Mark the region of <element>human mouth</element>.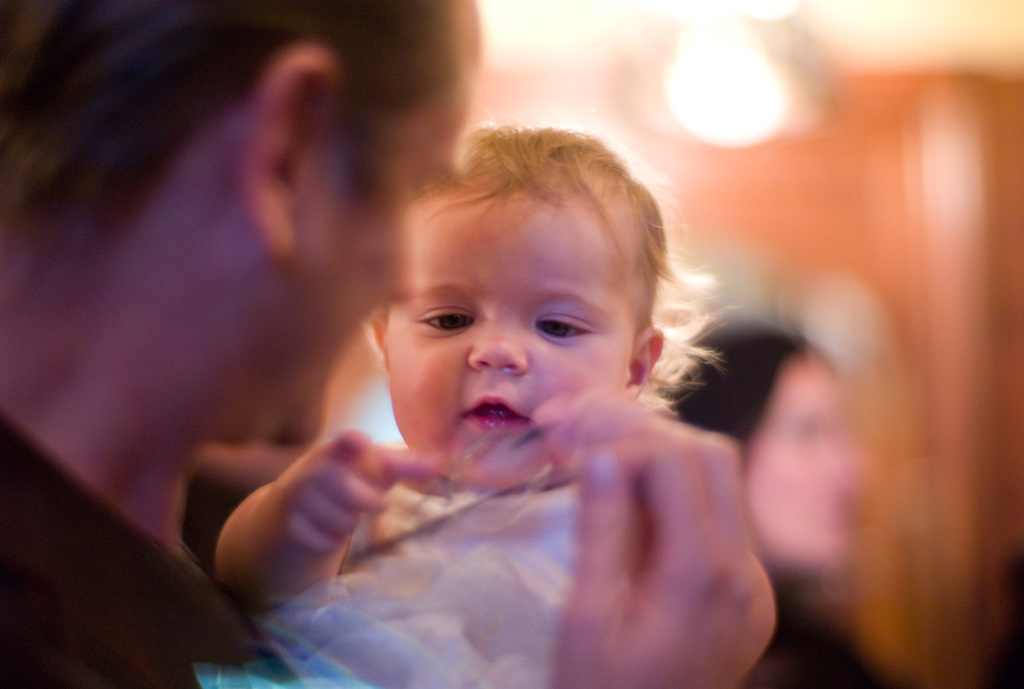
Region: (x1=455, y1=386, x2=534, y2=434).
